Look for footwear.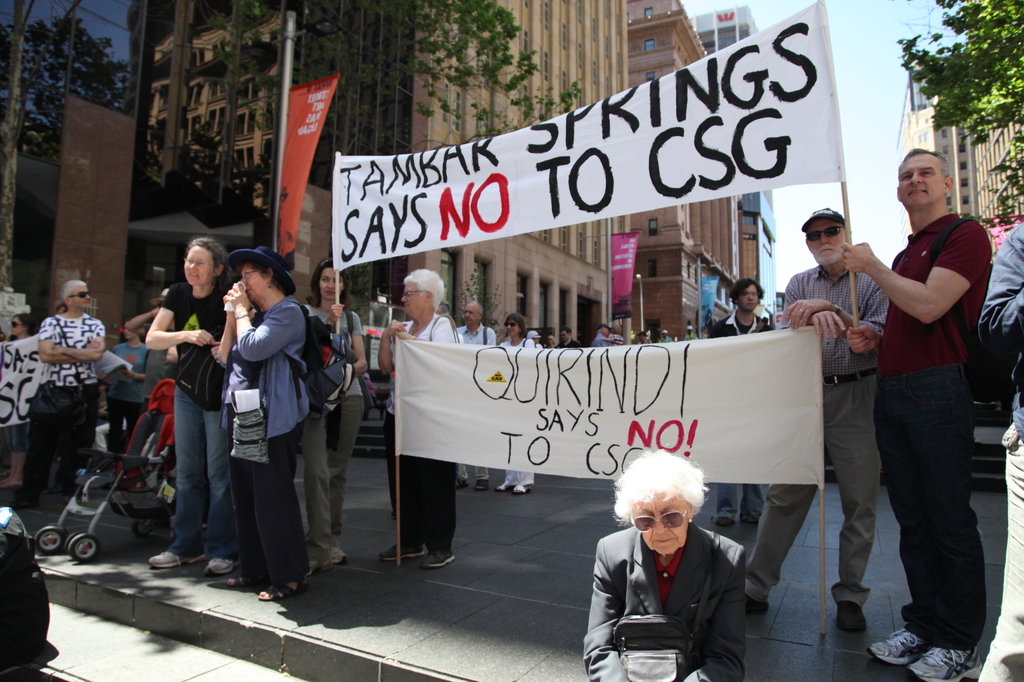
Found: box=[200, 557, 233, 575].
